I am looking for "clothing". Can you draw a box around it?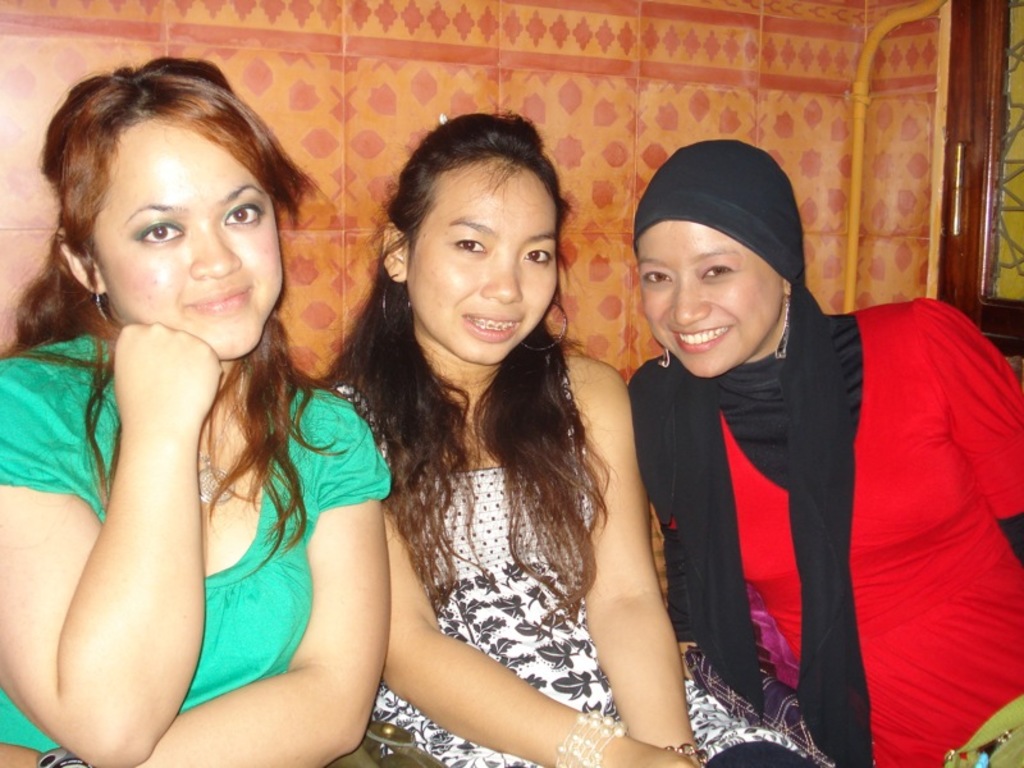
Sure, the bounding box is [left=329, top=358, right=822, bottom=767].
